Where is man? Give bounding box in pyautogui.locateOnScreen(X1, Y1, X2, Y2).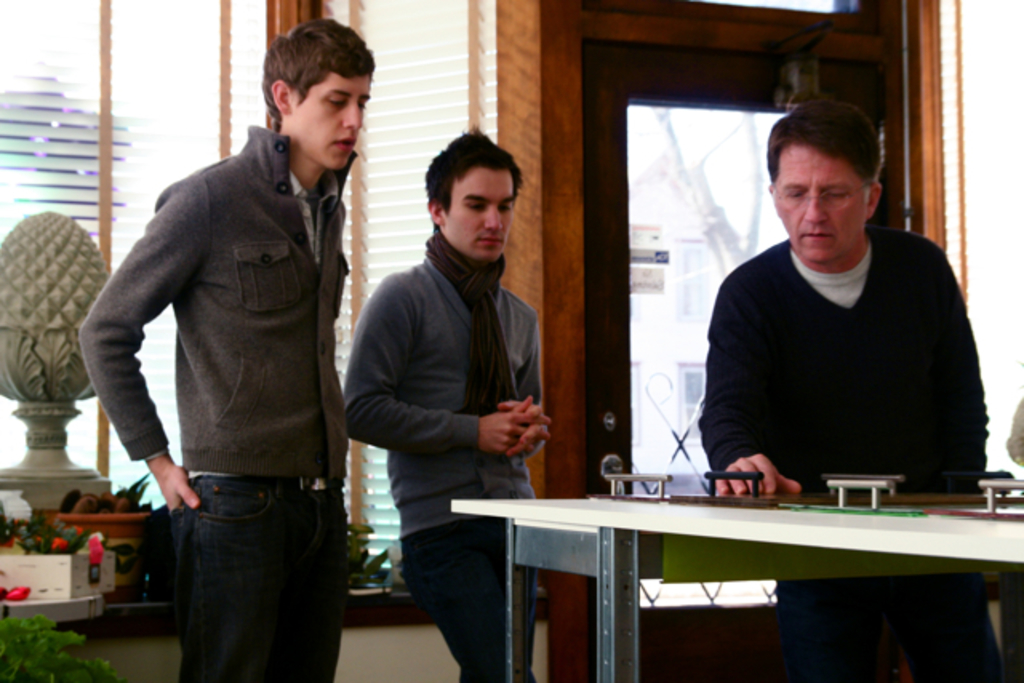
pyautogui.locateOnScreen(346, 130, 573, 681).
